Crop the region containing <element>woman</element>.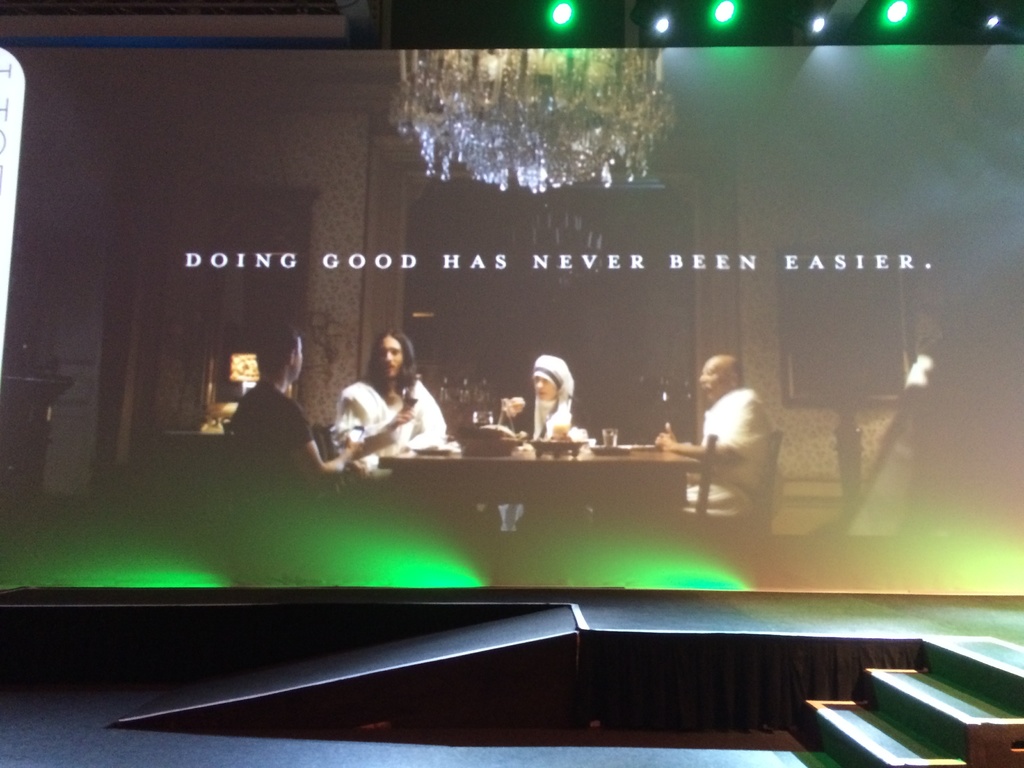
Crop region: locate(317, 330, 453, 479).
